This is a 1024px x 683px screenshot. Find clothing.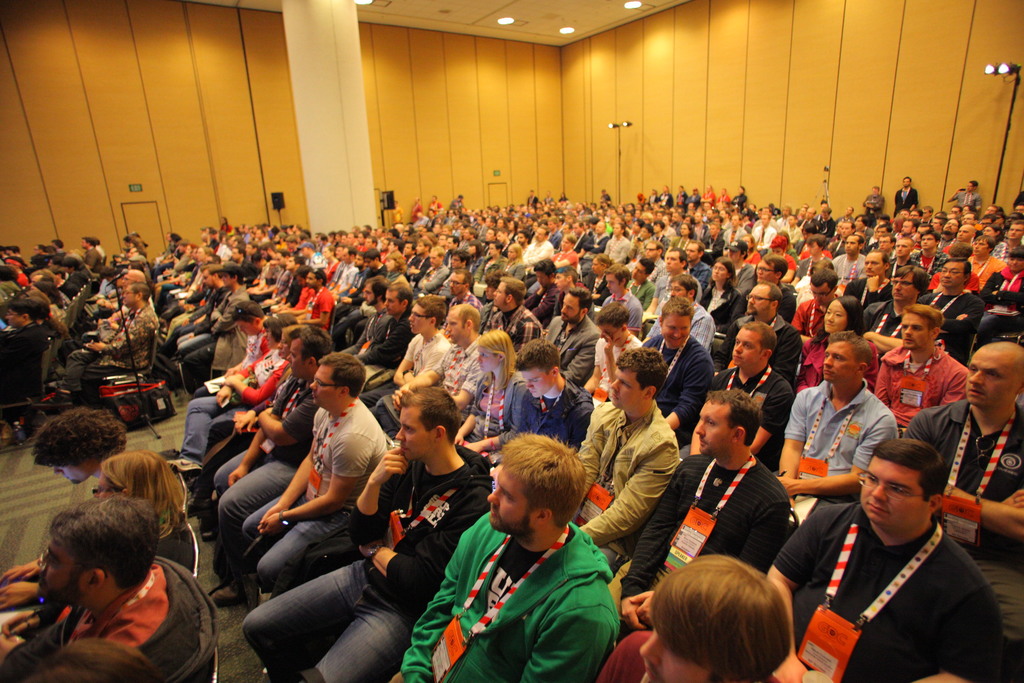
Bounding box: (545, 310, 596, 390).
